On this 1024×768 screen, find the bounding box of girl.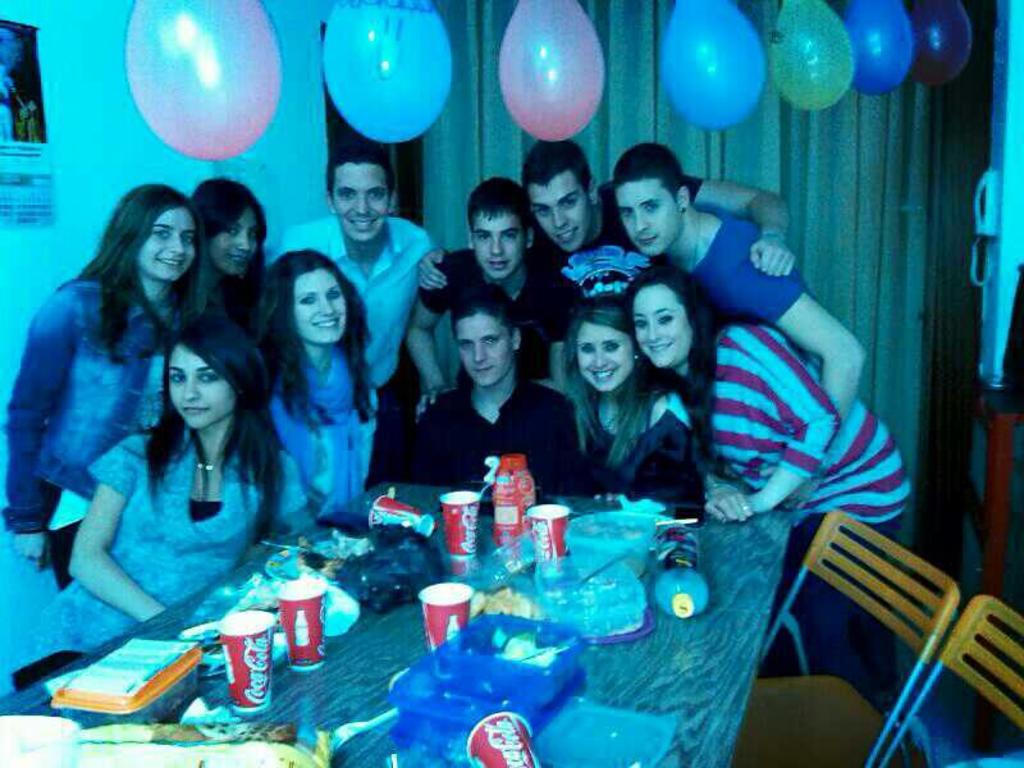
Bounding box: select_region(191, 179, 265, 319).
